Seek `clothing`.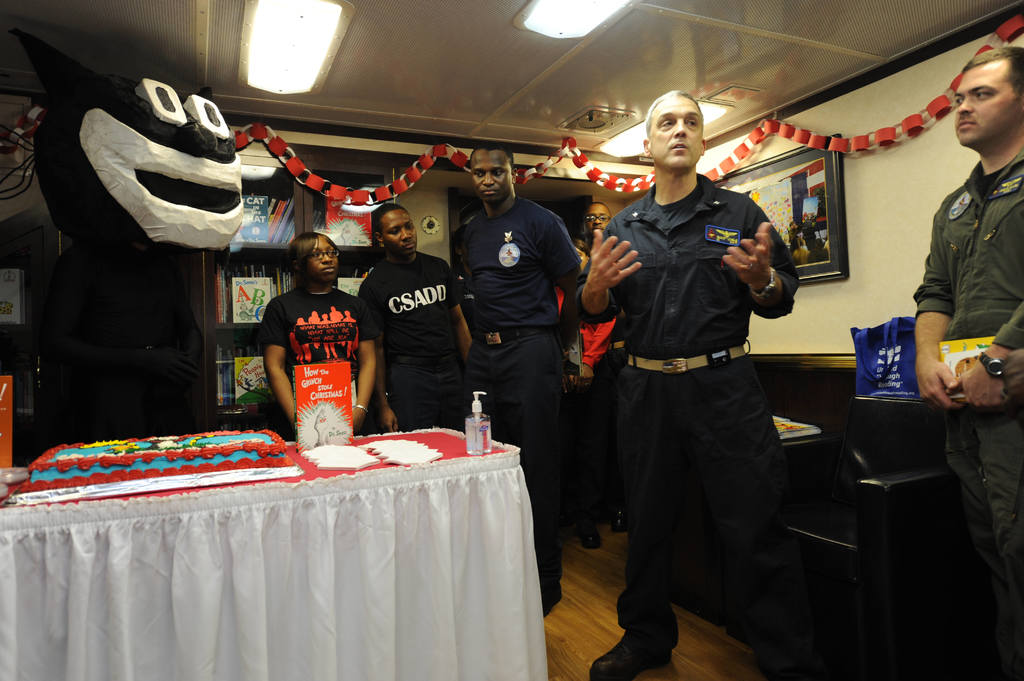
(461, 201, 589, 584).
